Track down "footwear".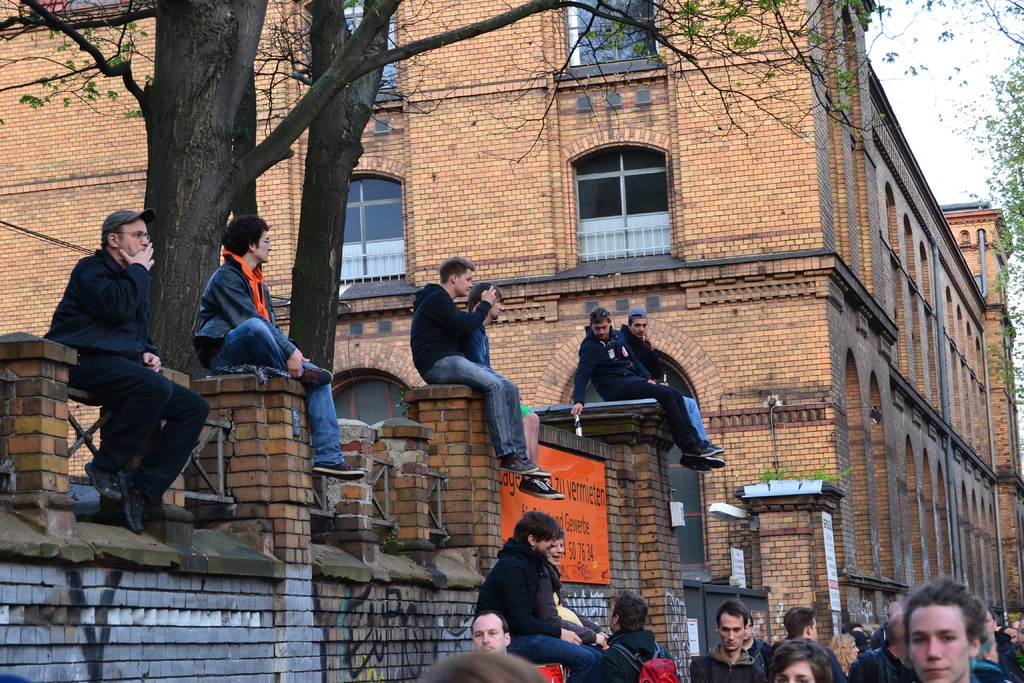
Tracked to (x1=118, y1=480, x2=146, y2=532).
